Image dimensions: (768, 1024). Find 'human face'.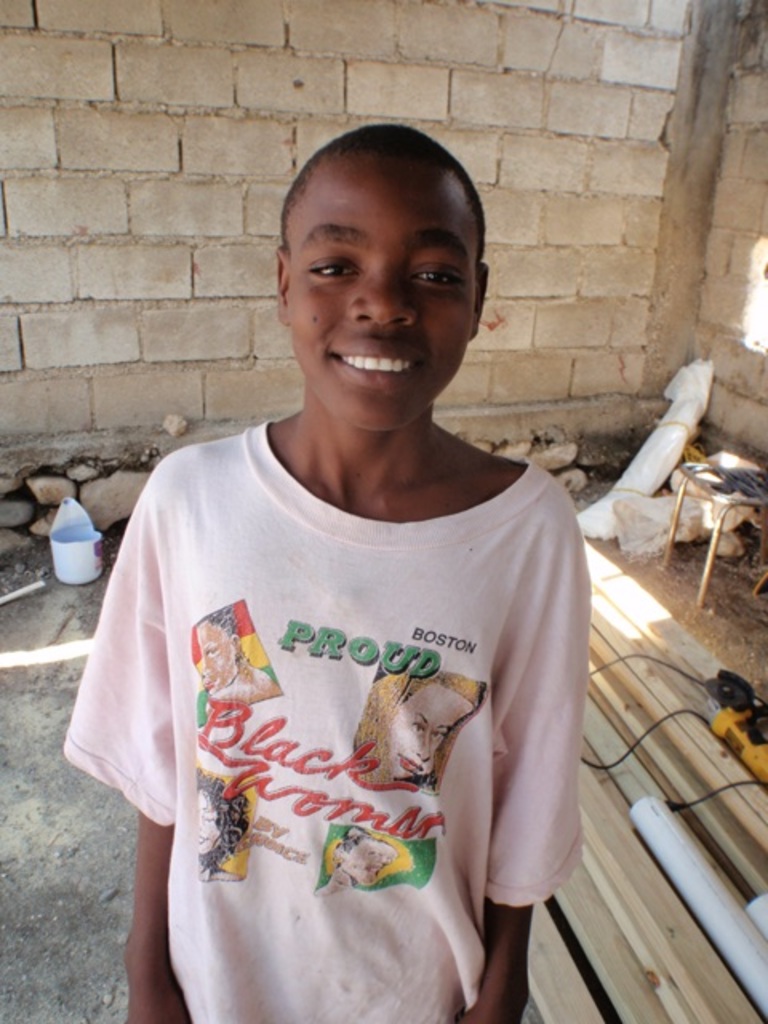
x1=389 y1=690 x2=475 y2=784.
